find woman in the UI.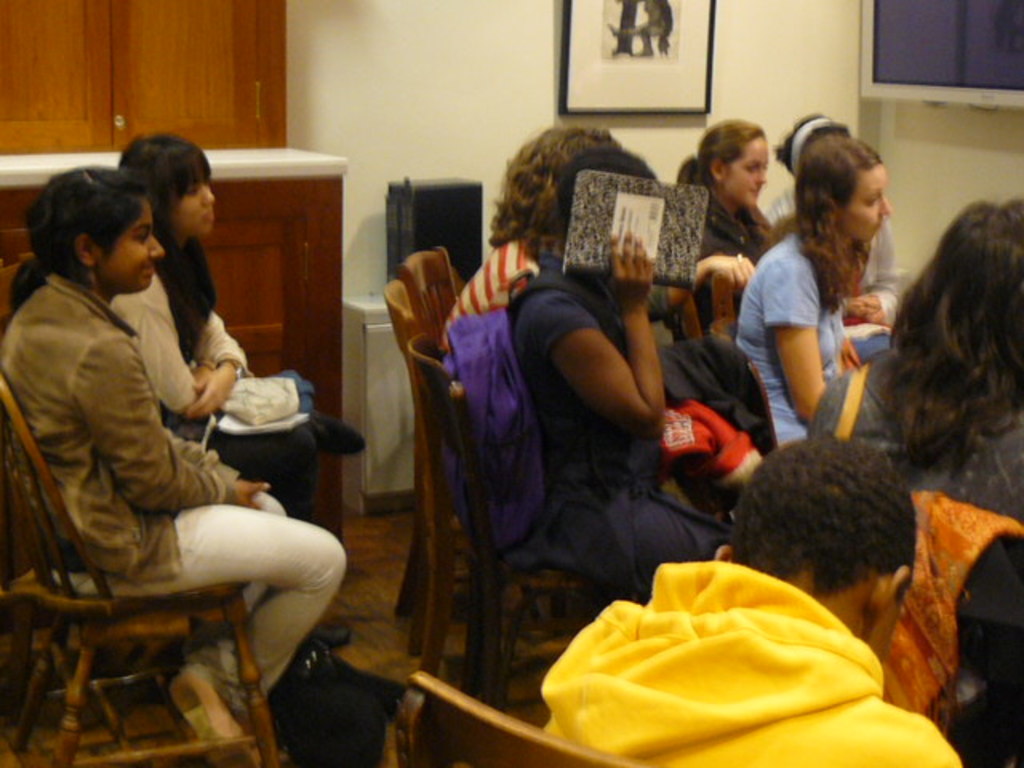
UI element at crop(109, 133, 368, 528).
